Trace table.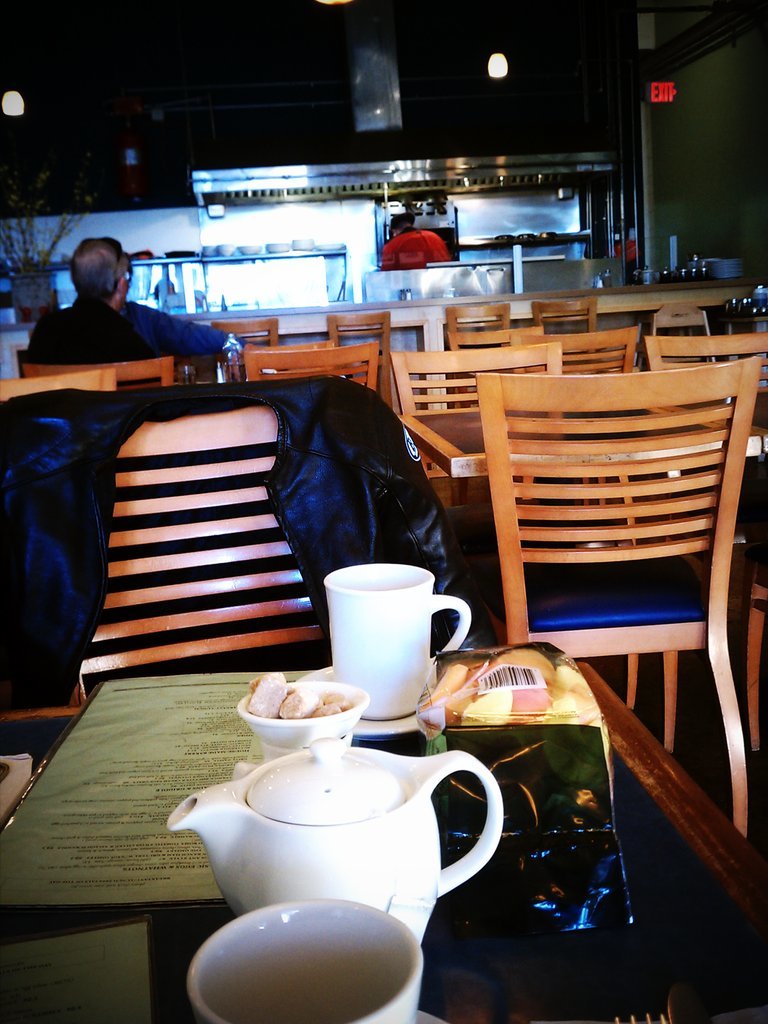
Traced to (left=0, top=656, right=750, bottom=1023).
